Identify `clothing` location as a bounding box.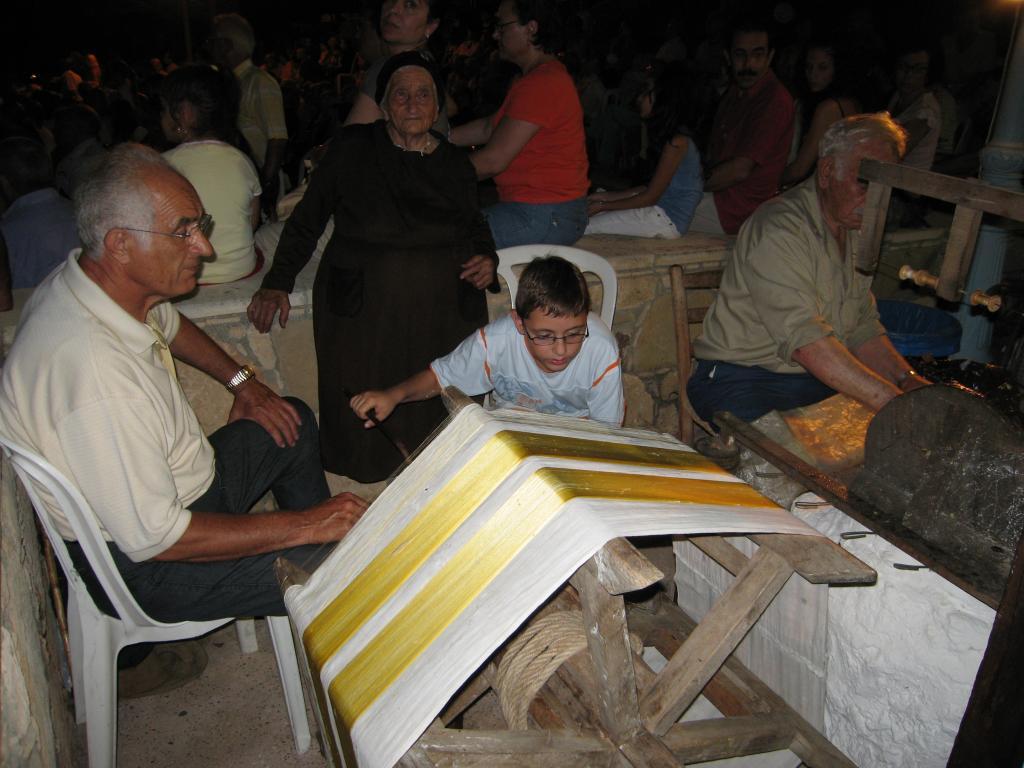
bbox=[689, 82, 801, 244].
